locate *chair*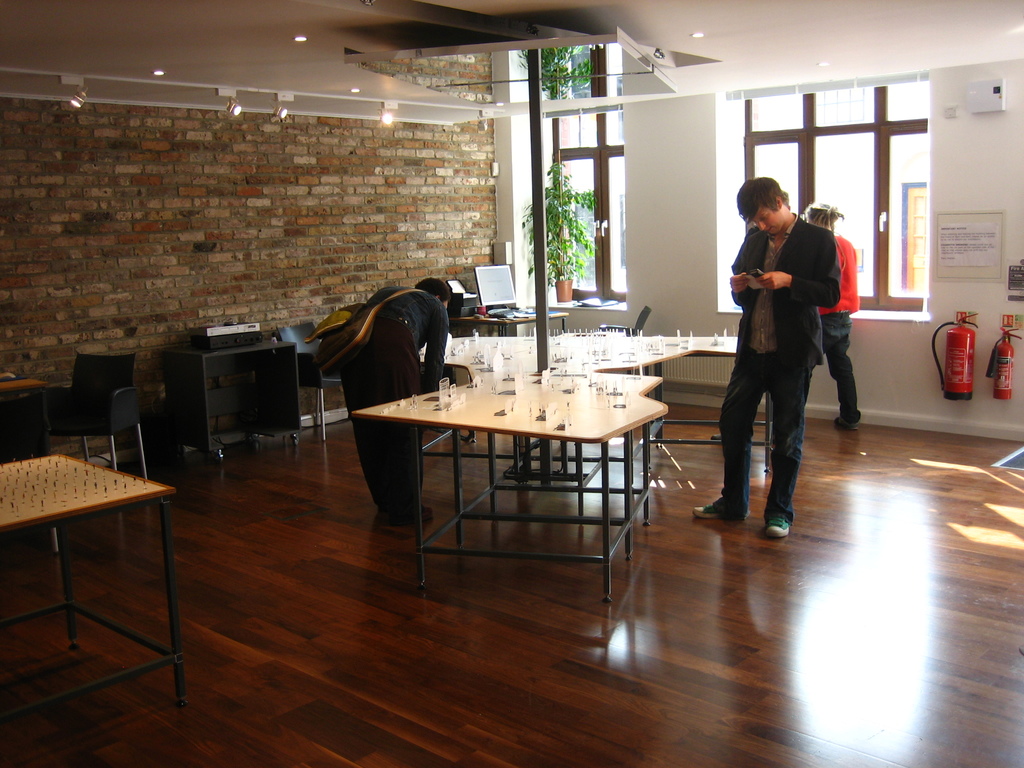
crop(598, 304, 653, 377)
